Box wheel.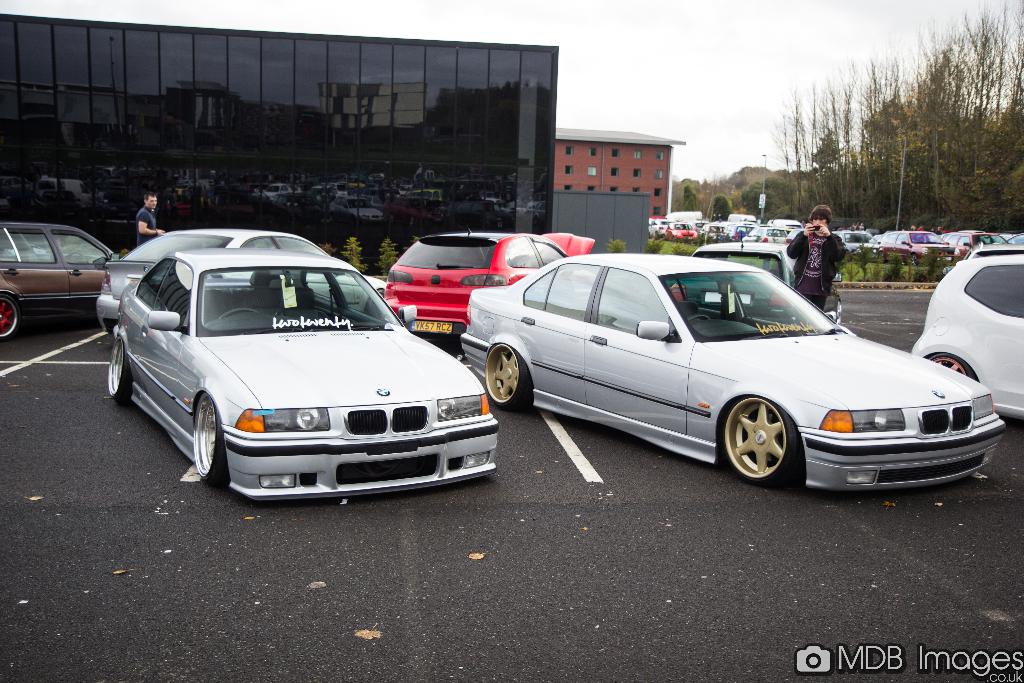
pyautogui.locateOnScreen(836, 300, 844, 325).
